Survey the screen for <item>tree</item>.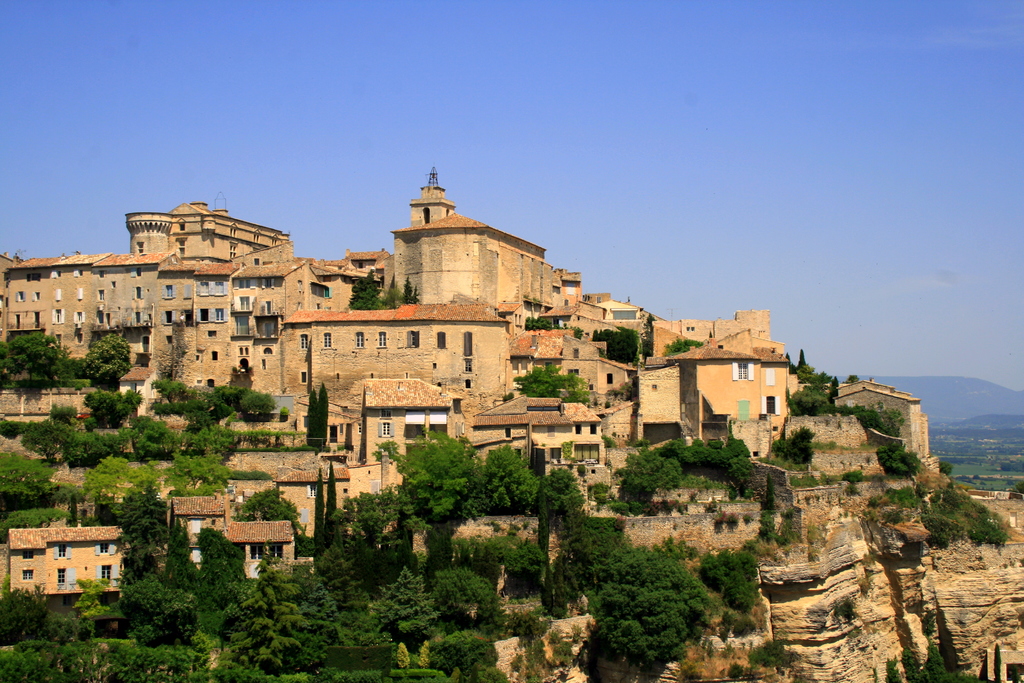
Survey found: (801,347,806,374).
